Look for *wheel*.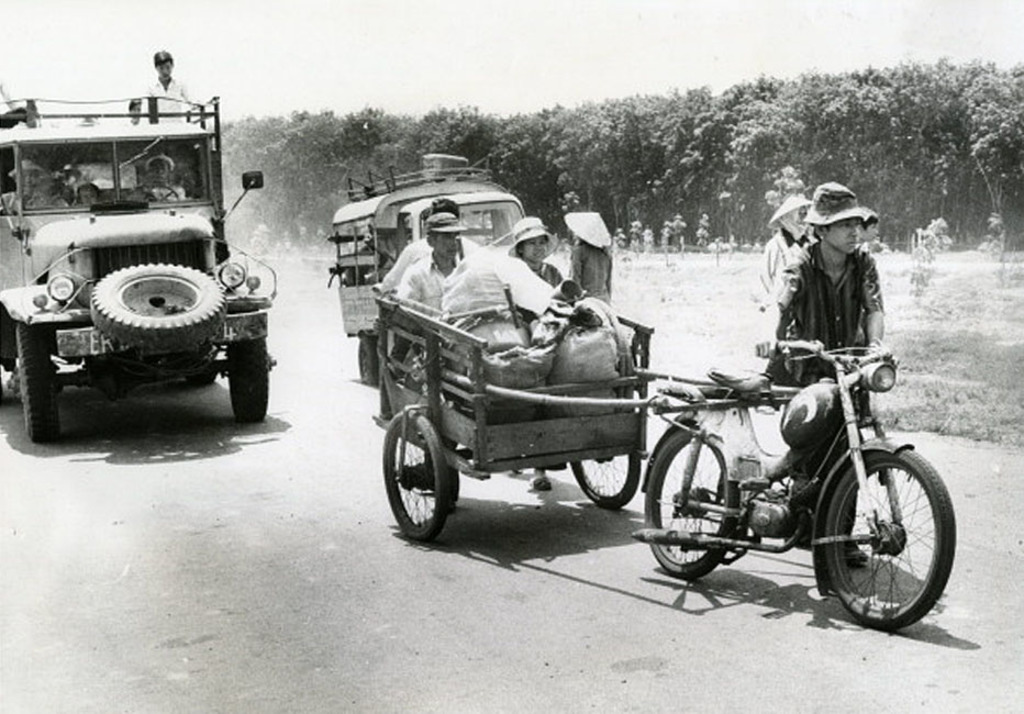
Found: x1=187 y1=368 x2=214 y2=387.
